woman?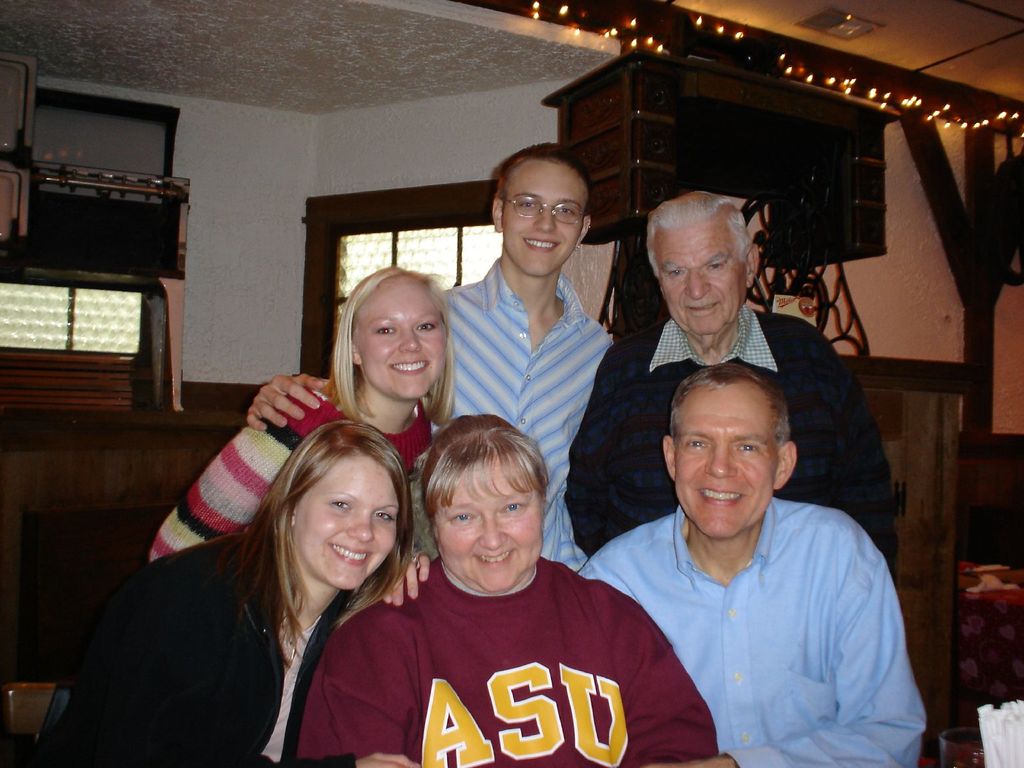
<bbox>300, 412, 726, 767</bbox>
